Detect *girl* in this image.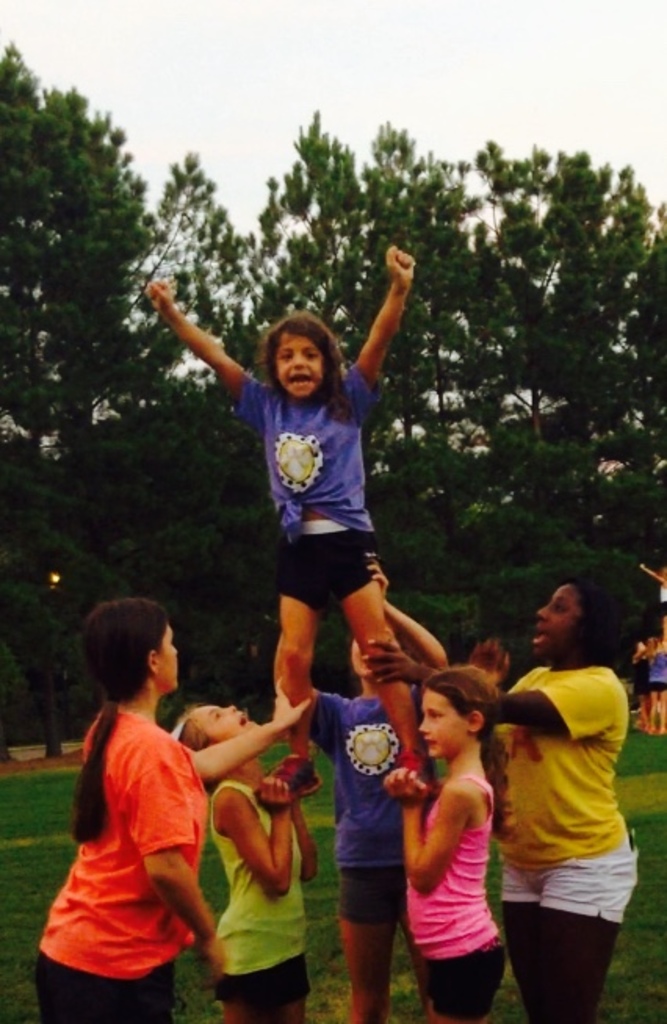
Detection: 34,595,312,1022.
